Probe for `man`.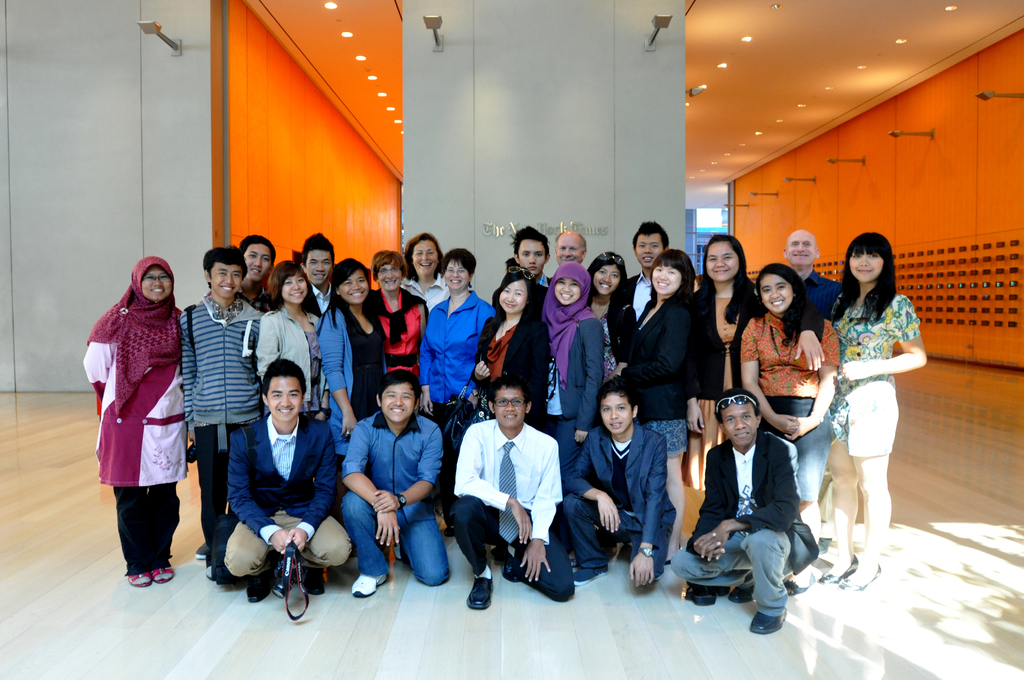
Probe result: 195,231,268,558.
